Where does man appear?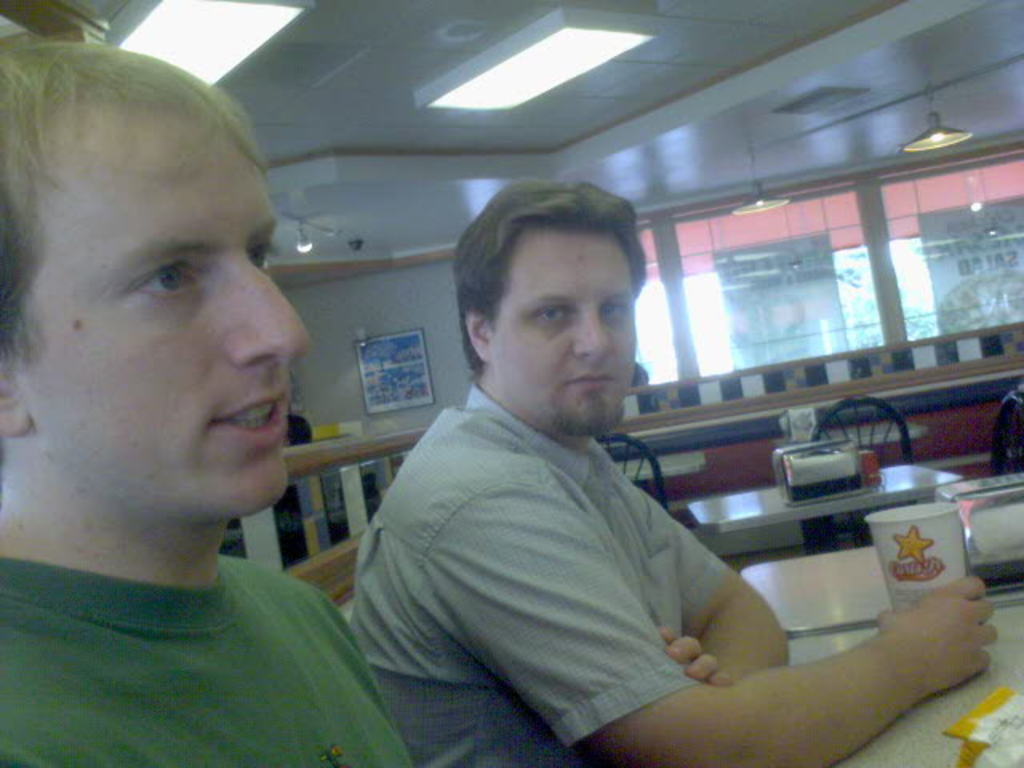
Appears at {"left": 29, "top": 74, "right": 462, "bottom": 746}.
